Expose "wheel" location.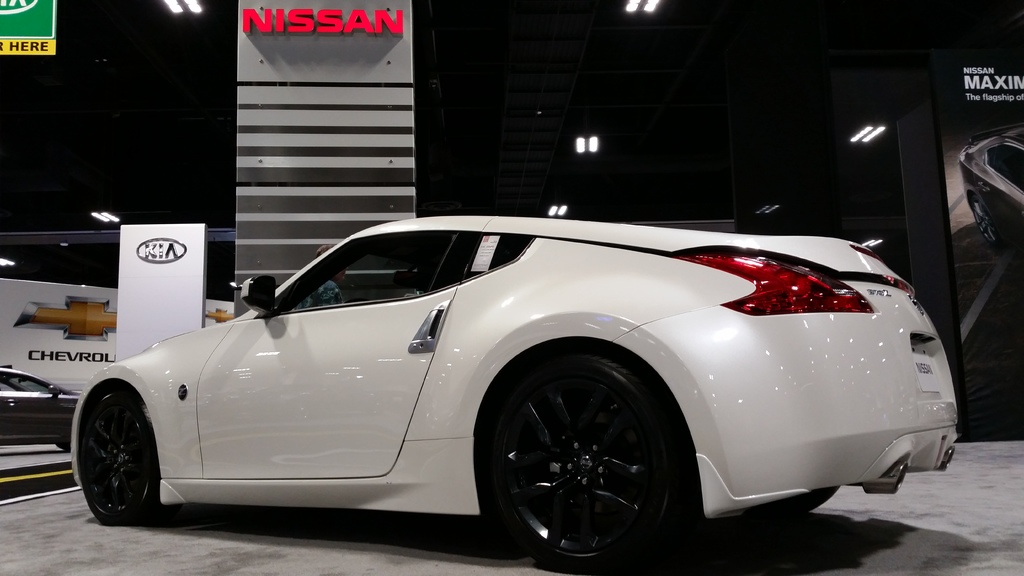
Exposed at 973 200 1001 246.
